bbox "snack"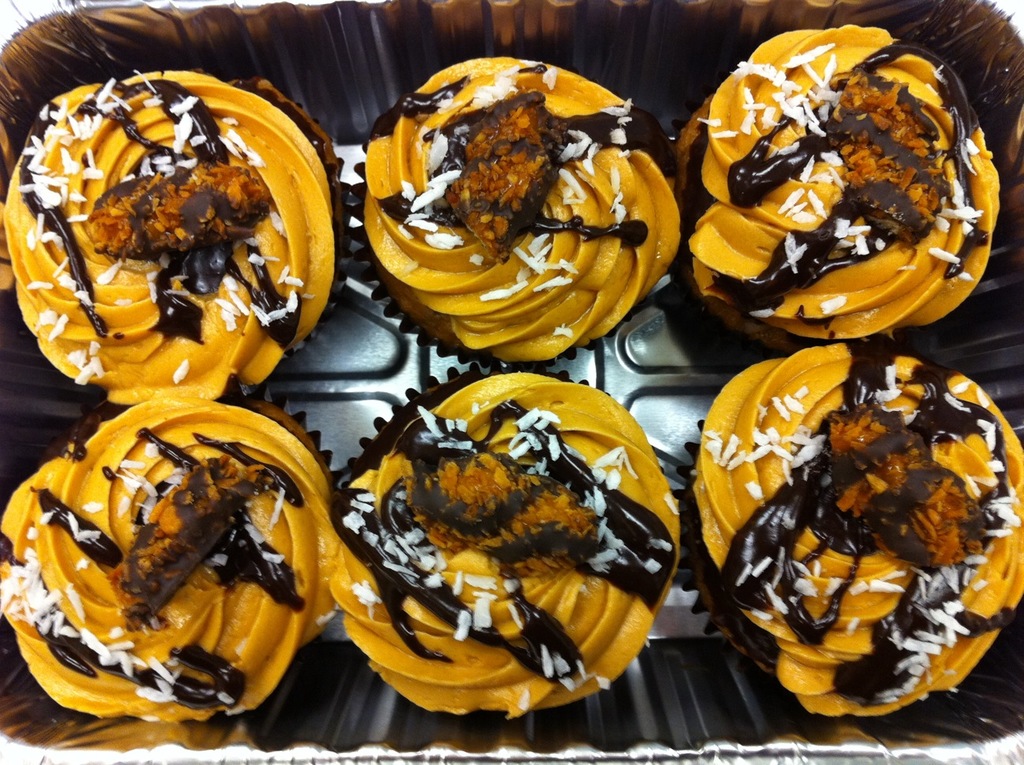
detection(356, 45, 683, 363)
